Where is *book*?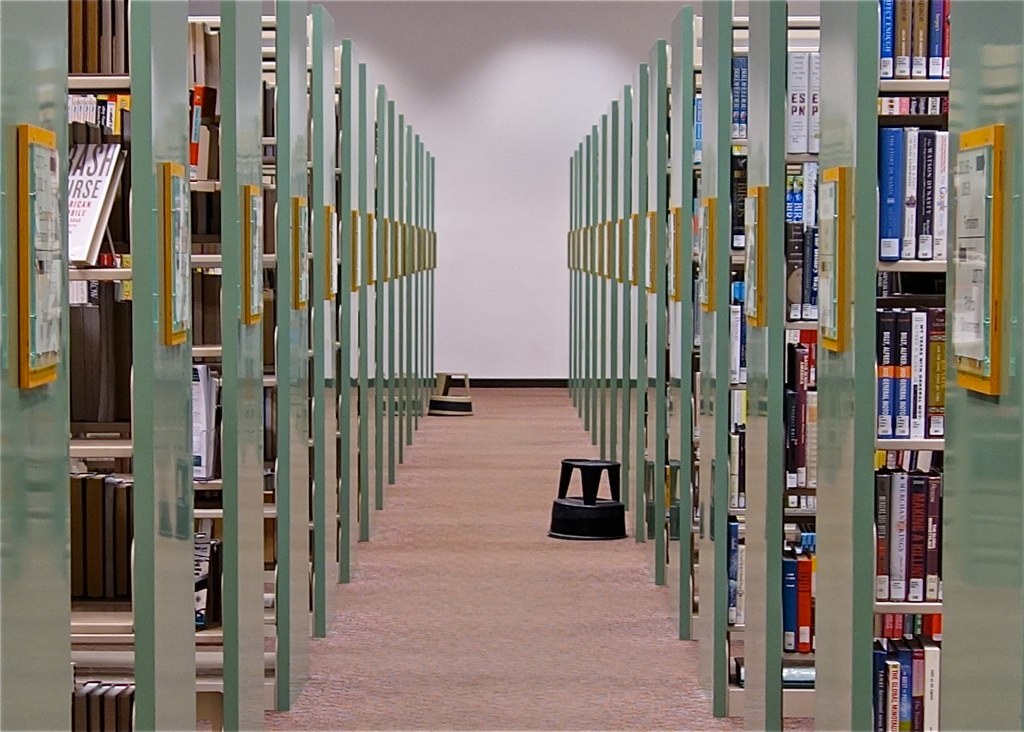
729 164 743 253.
